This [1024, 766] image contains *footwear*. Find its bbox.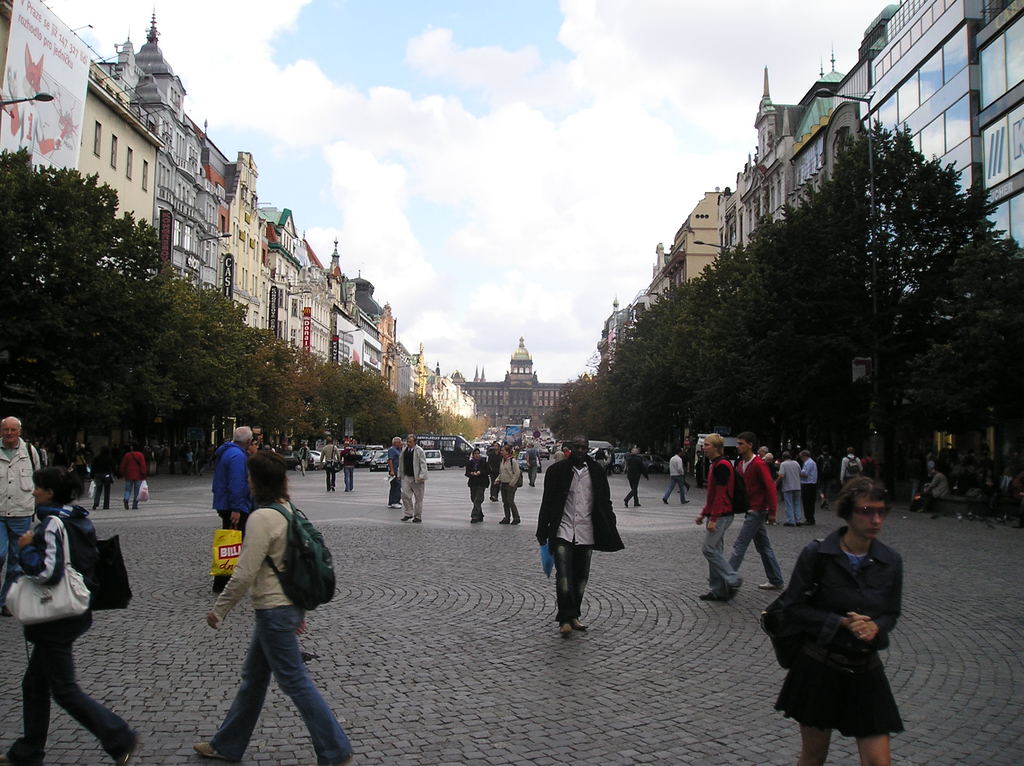
[x1=500, y1=520, x2=507, y2=525].
